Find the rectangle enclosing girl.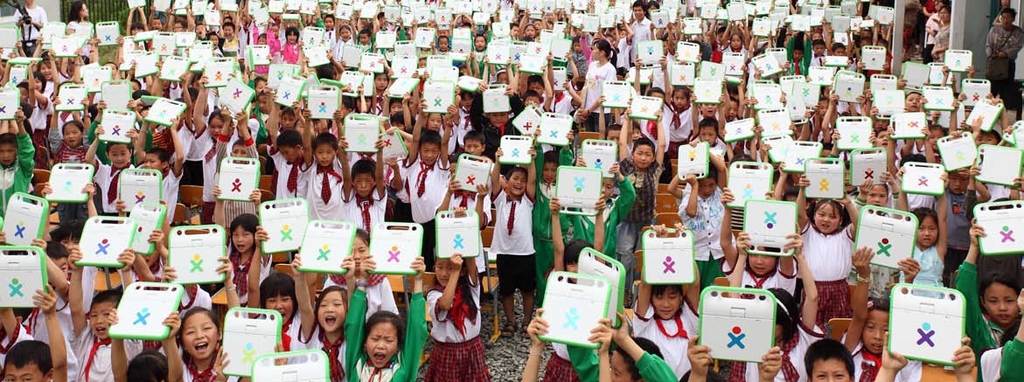
crop(345, 254, 428, 381).
